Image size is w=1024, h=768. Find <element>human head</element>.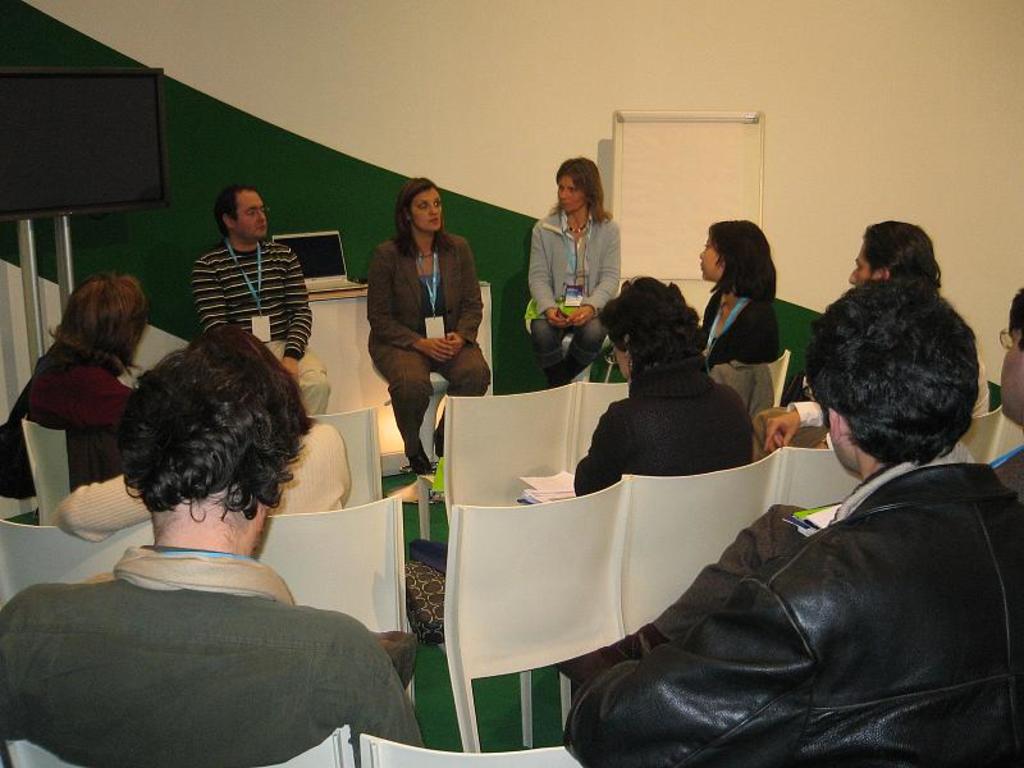
(x1=847, y1=216, x2=943, y2=287).
